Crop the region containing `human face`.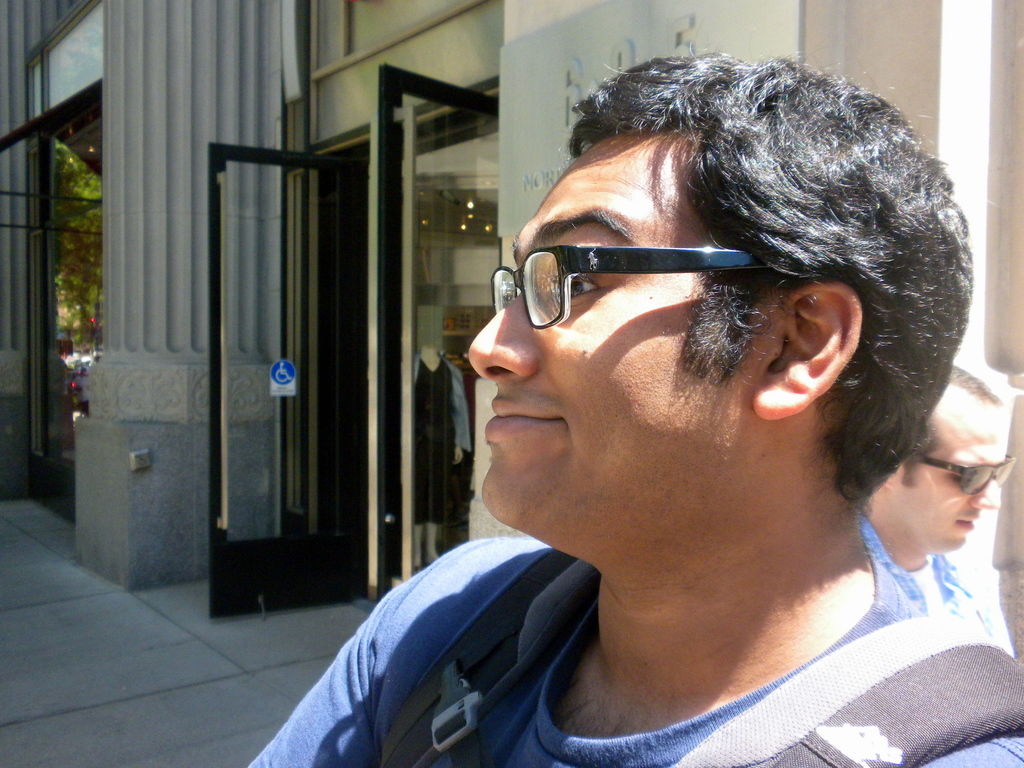
Crop region: 892:420:1004:554.
